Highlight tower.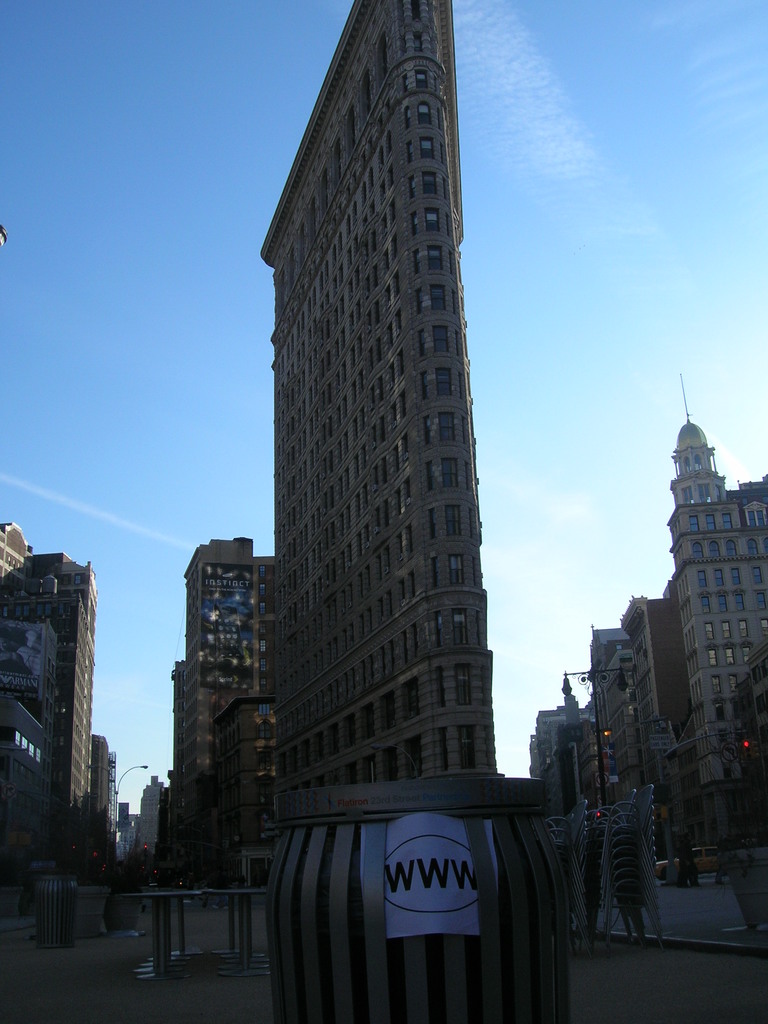
Highlighted region: select_region(4, 536, 114, 881).
